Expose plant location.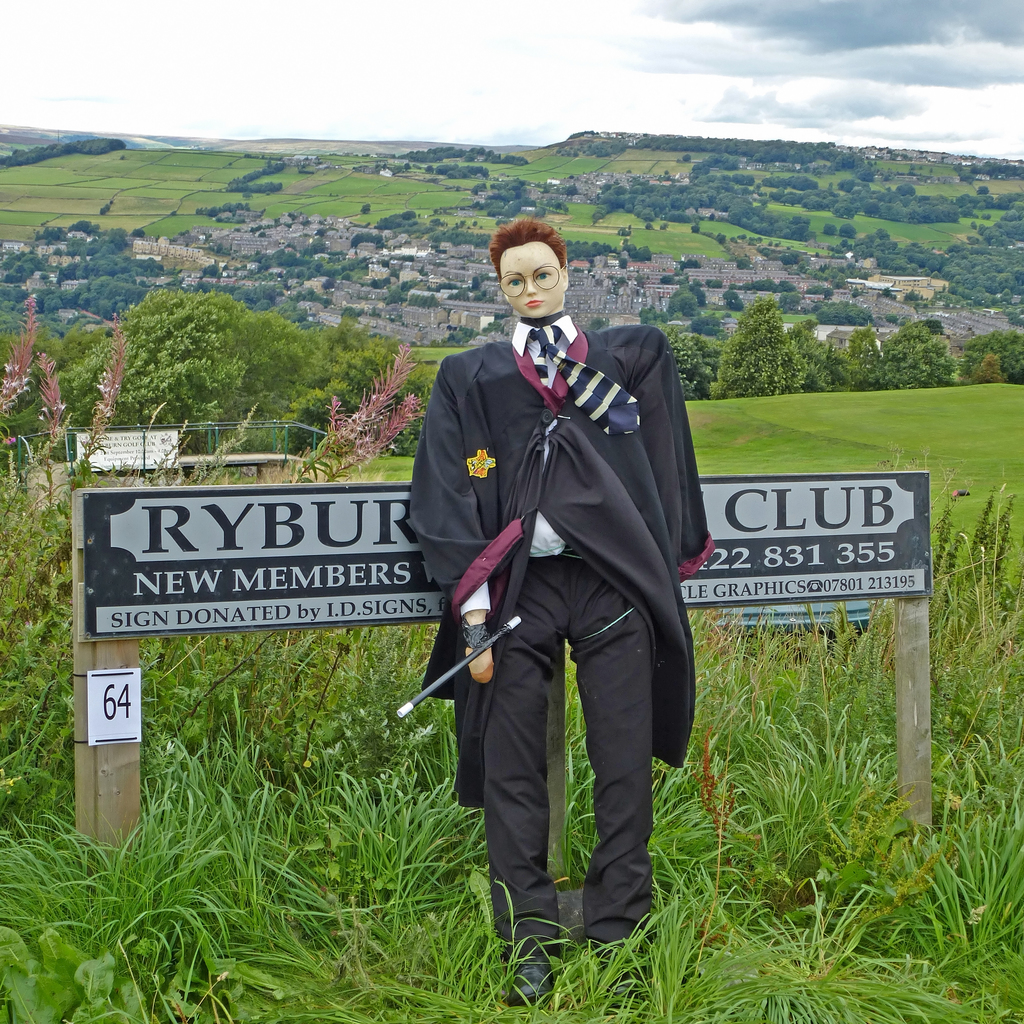
Exposed at (833, 316, 891, 391).
